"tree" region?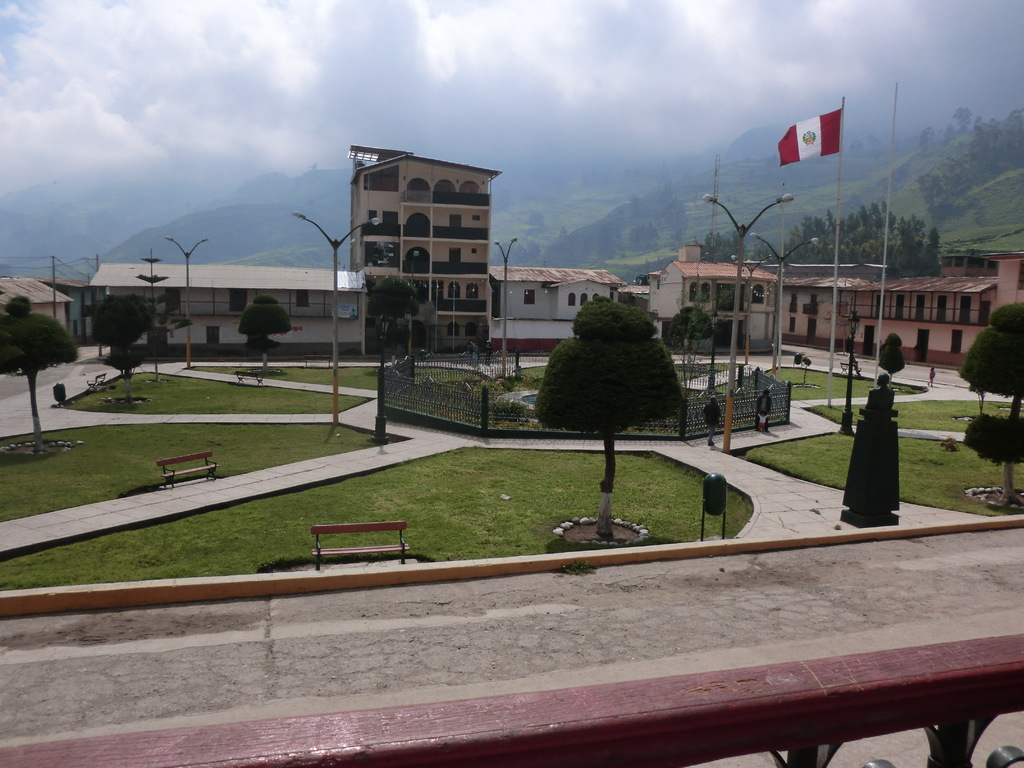
Rect(700, 225, 743, 267)
